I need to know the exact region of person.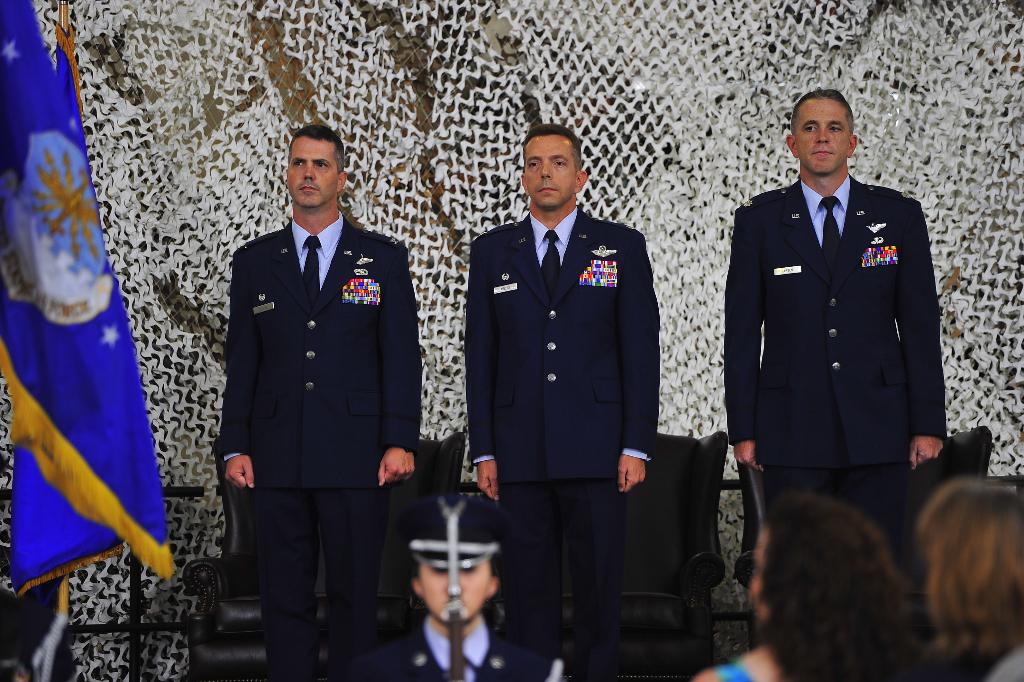
Region: detection(687, 487, 929, 681).
